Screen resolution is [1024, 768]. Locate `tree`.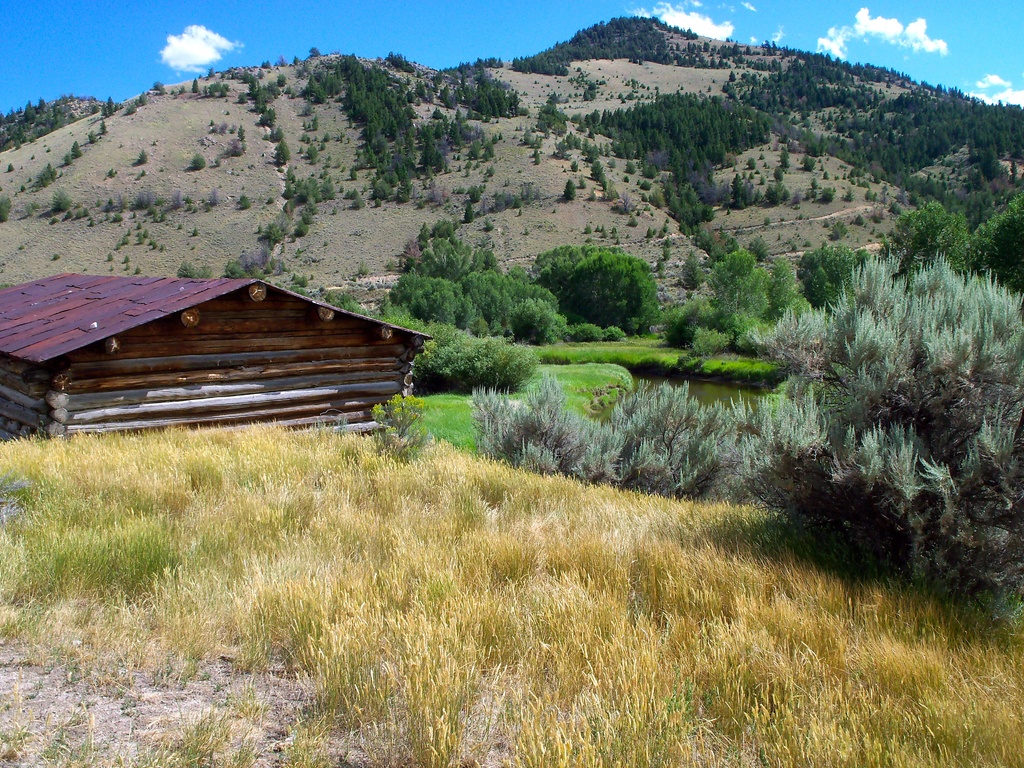
{"left": 562, "top": 181, "right": 582, "bottom": 201}.
